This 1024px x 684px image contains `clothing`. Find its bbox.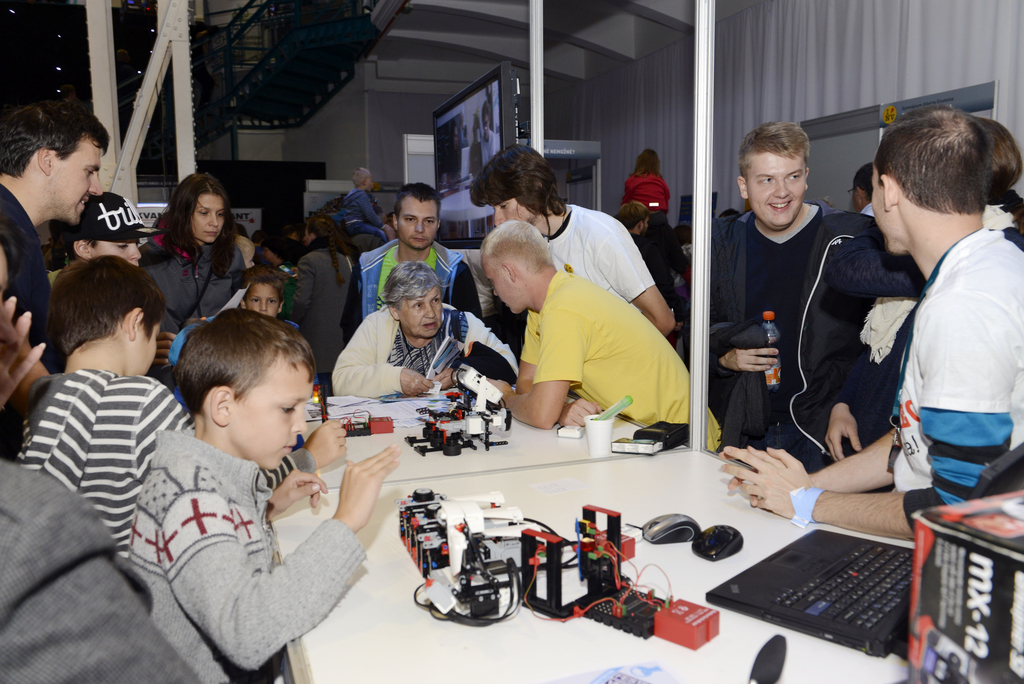
(x1=339, y1=191, x2=384, y2=247).
